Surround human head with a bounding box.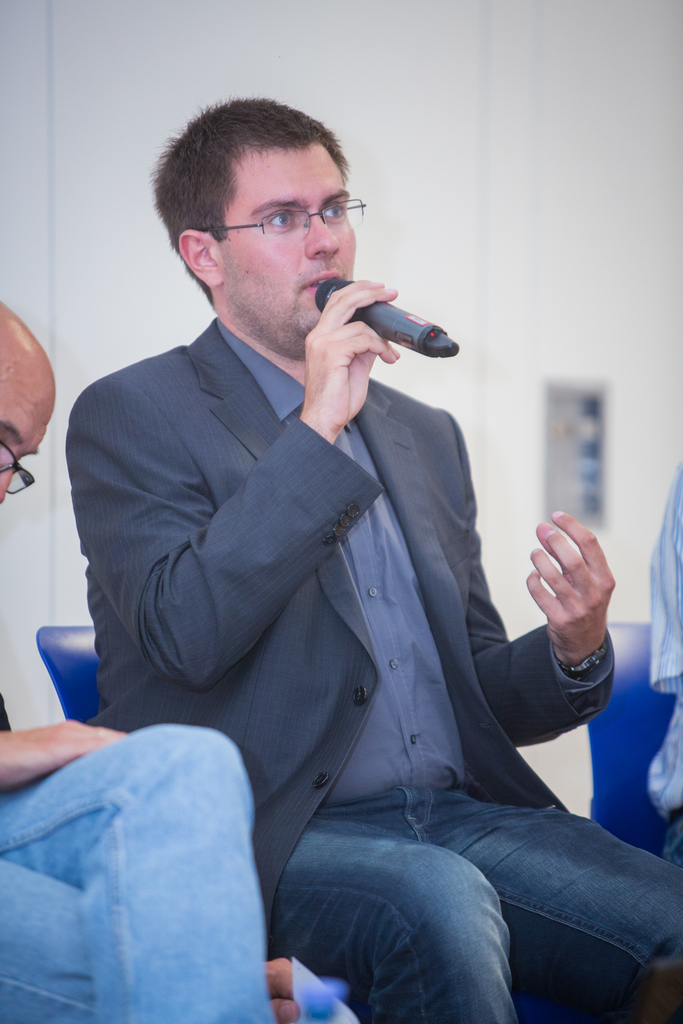
l=153, t=99, r=368, b=372.
